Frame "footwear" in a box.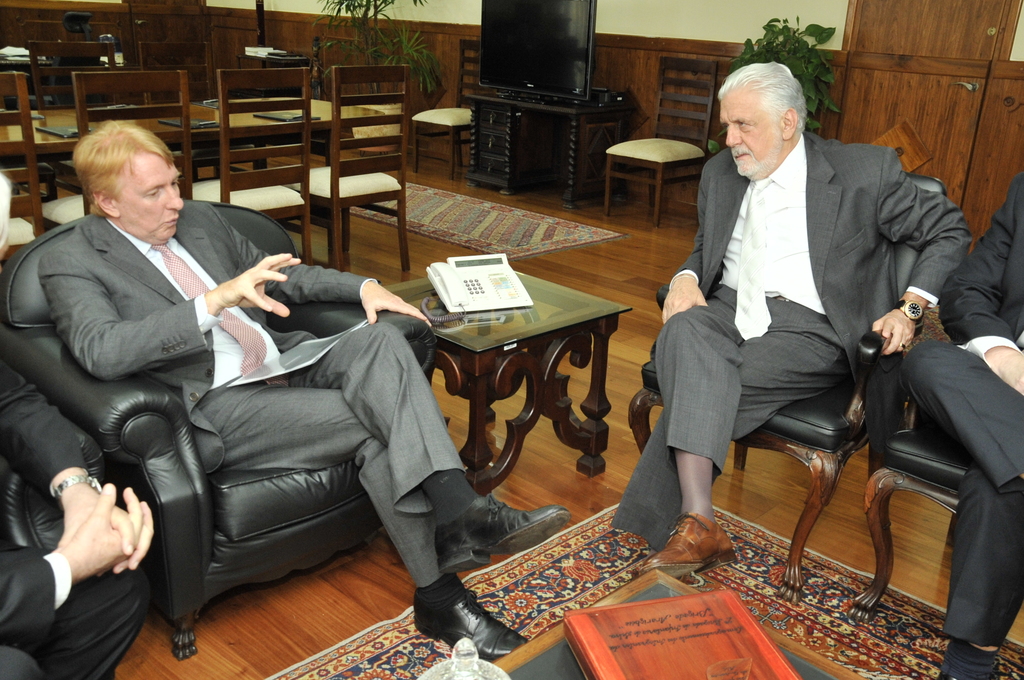
434 495 569 575.
